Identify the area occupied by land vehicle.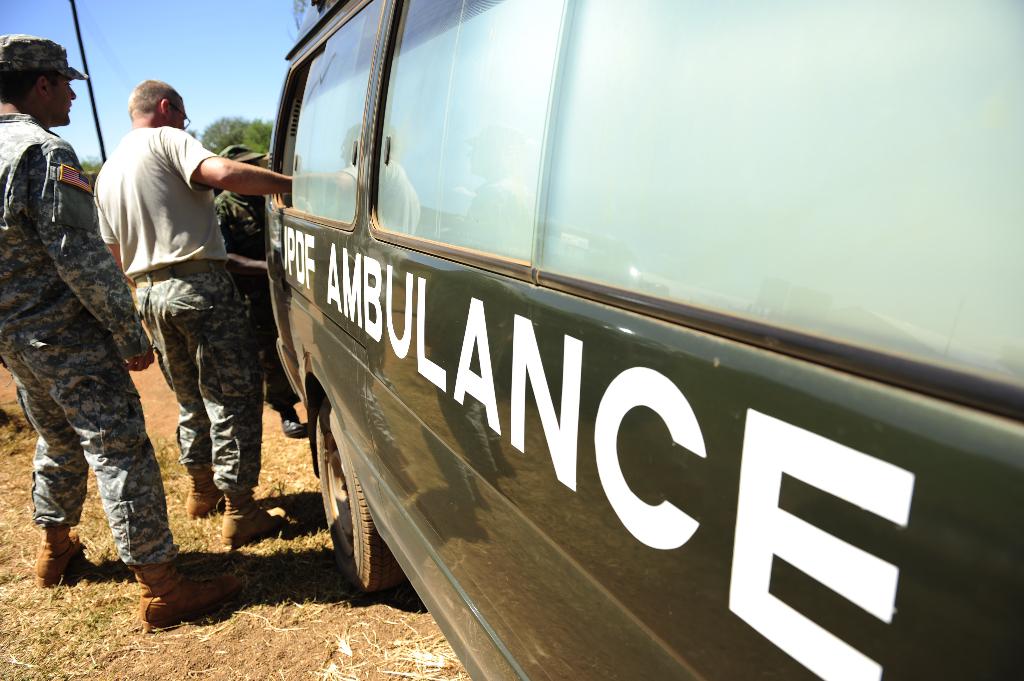
Area: (left=189, top=5, right=938, bottom=656).
